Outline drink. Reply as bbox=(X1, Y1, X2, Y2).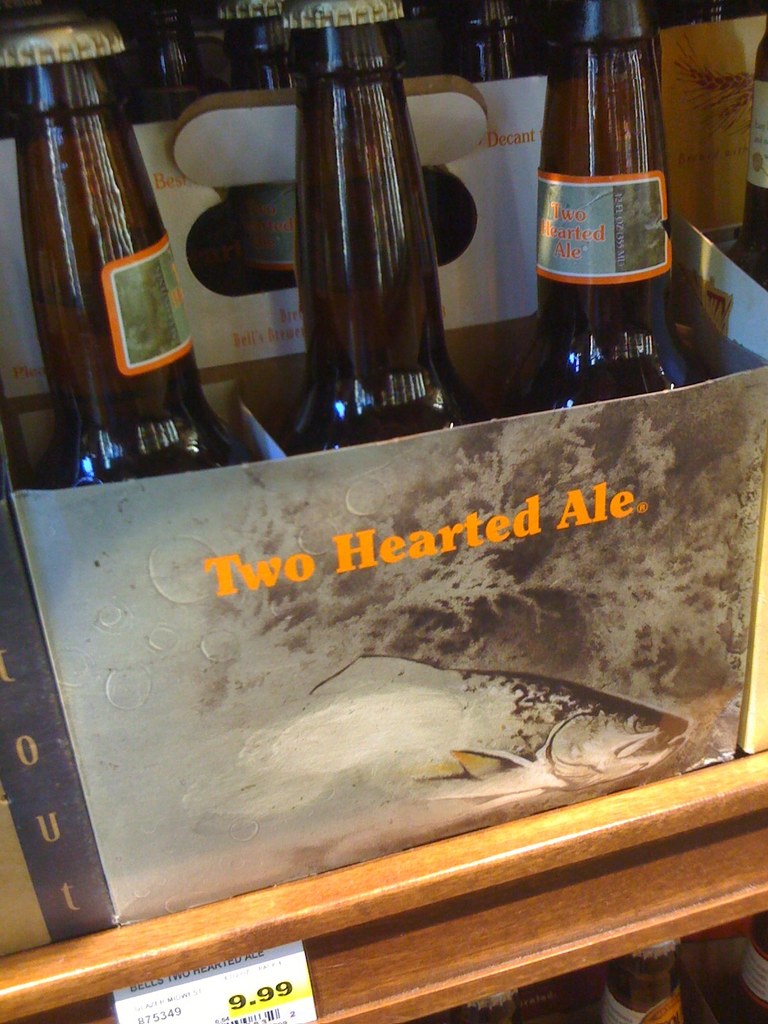
bbox=(493, 0, 710, 406).
